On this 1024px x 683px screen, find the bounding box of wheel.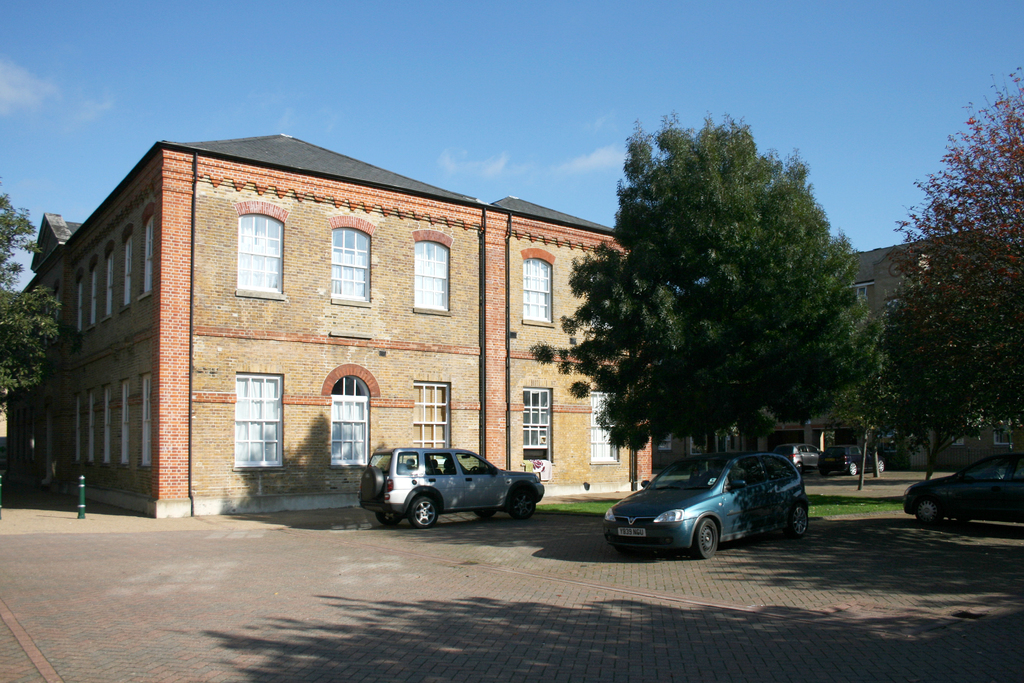
Bounding box: bbox=[414, 500, 434, 536].
